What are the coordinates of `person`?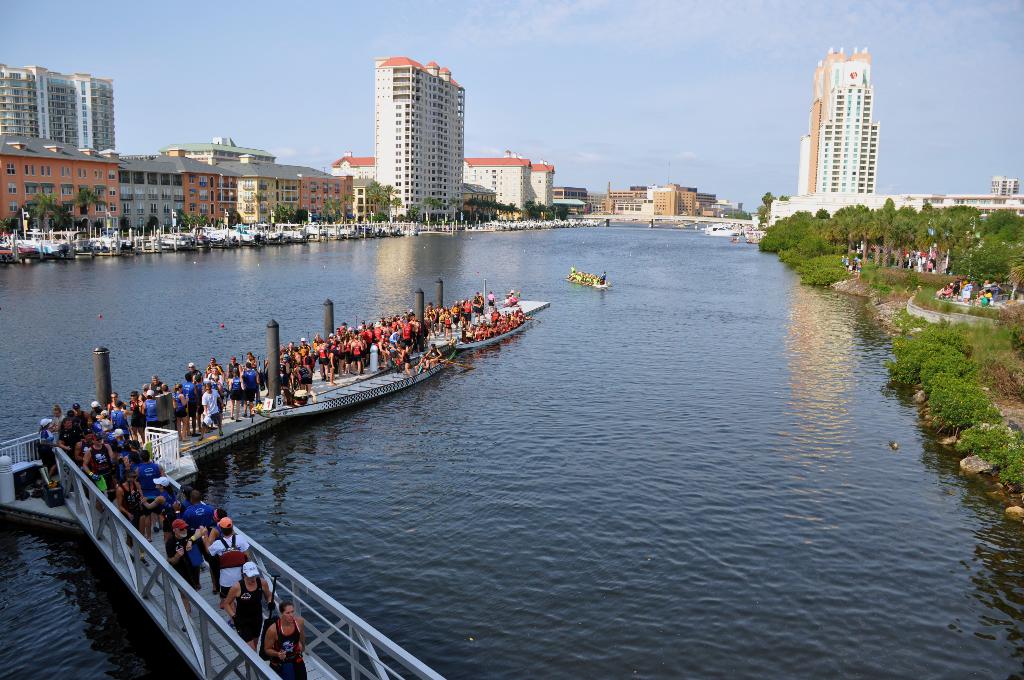
<region>222, 562, 278, 650</region>.
